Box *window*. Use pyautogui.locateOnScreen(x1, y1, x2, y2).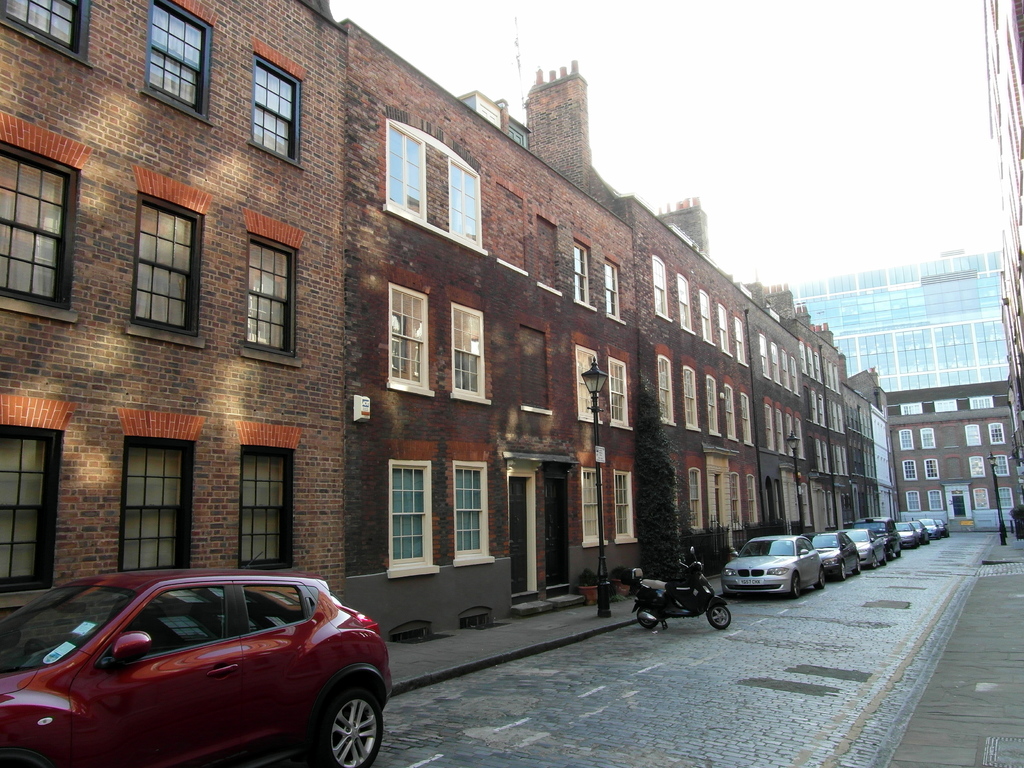
pyautogui.locateOnScreen(388, 463, 426, 561).
